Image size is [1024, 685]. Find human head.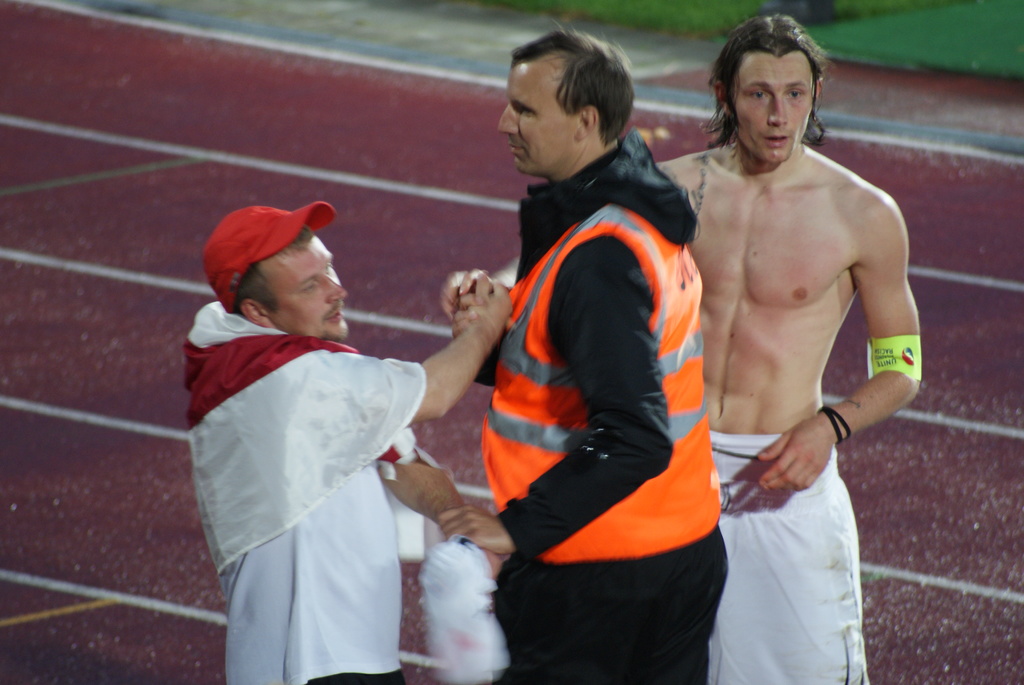
select_region(499, 33, 635, 171).
